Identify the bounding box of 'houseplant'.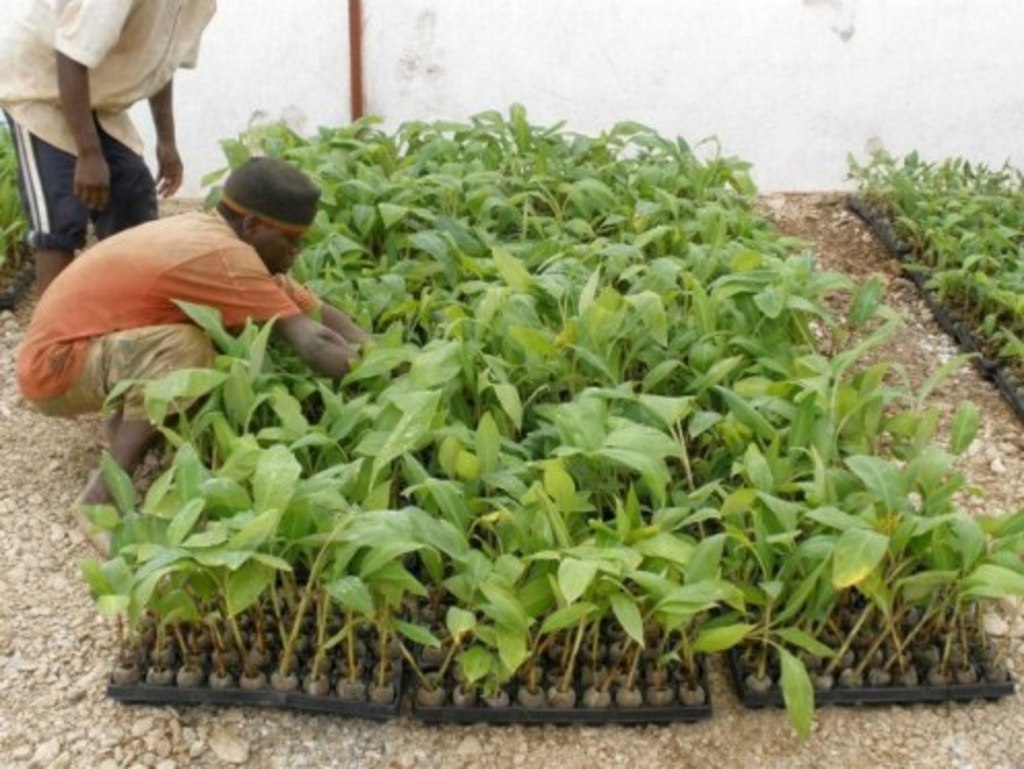
[74, 561, 140, 707].
